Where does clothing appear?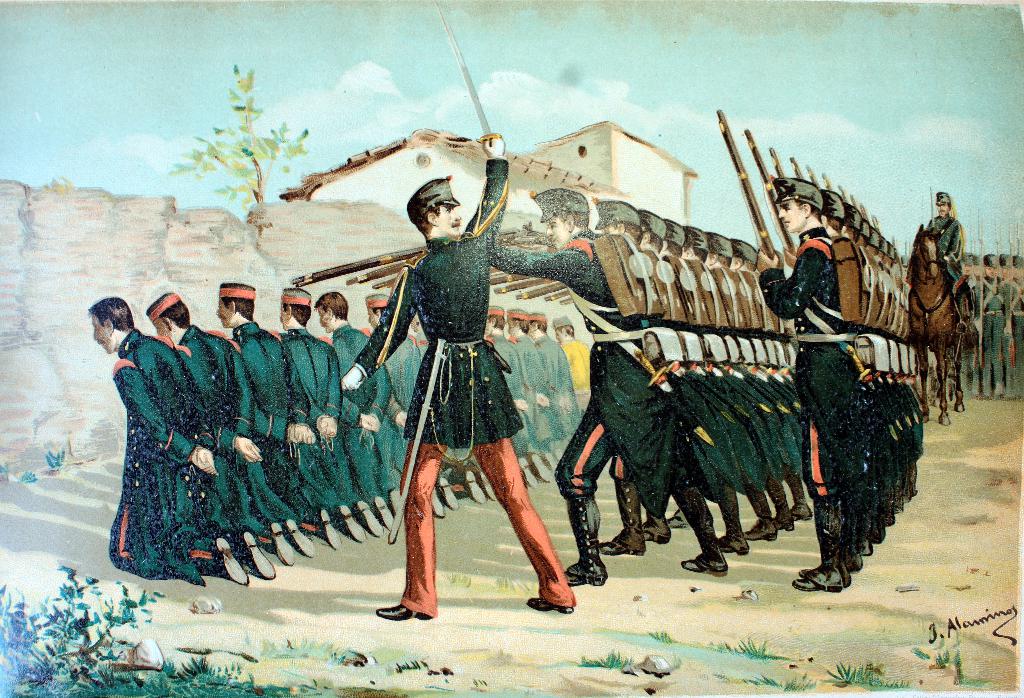
Appears at left=111, top=329, right=219, bottom=574.
